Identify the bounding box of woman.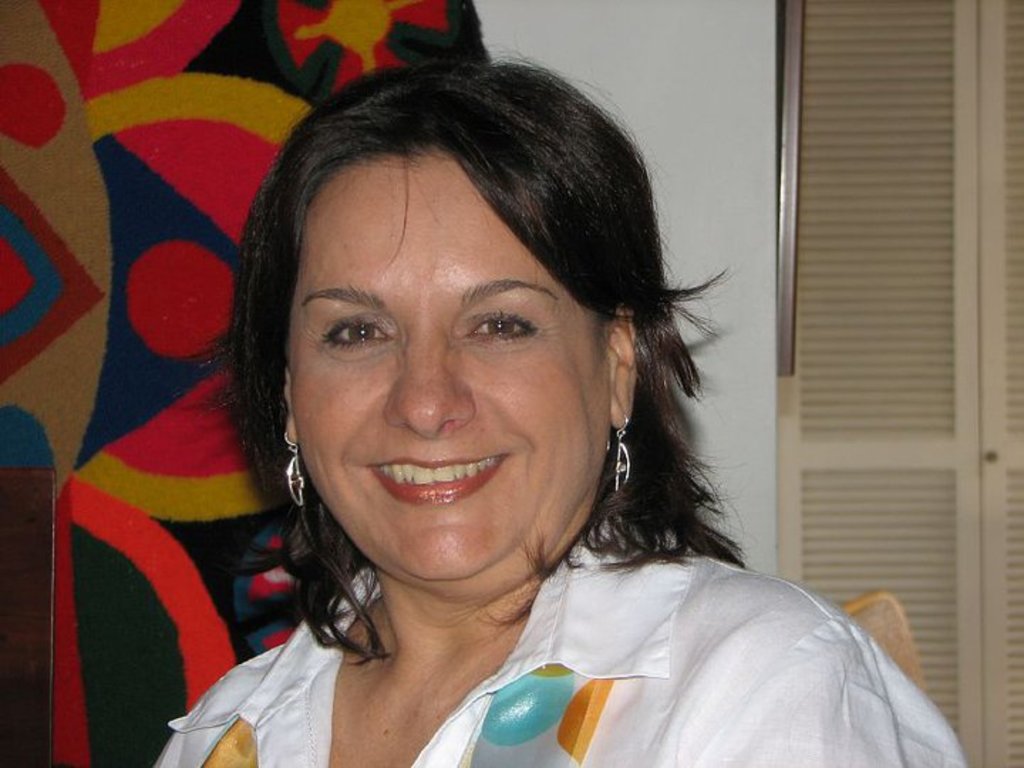
(x1=110, y1=57, x2=882, y2=754).
